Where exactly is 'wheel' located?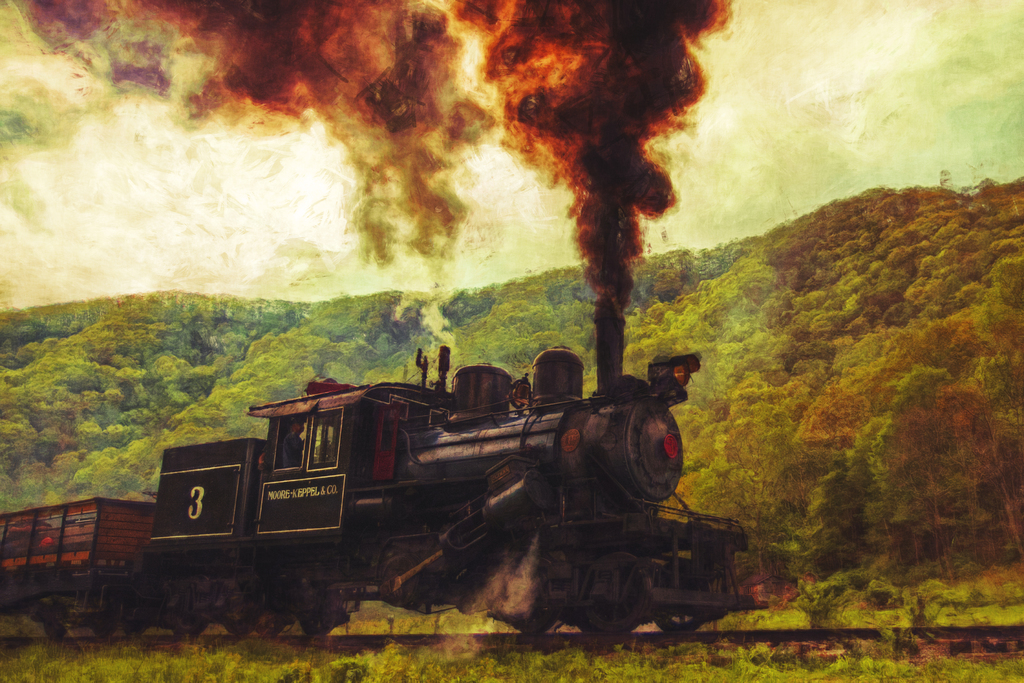
Its bounding box is <region>122, 619, 145, 637</region>.
